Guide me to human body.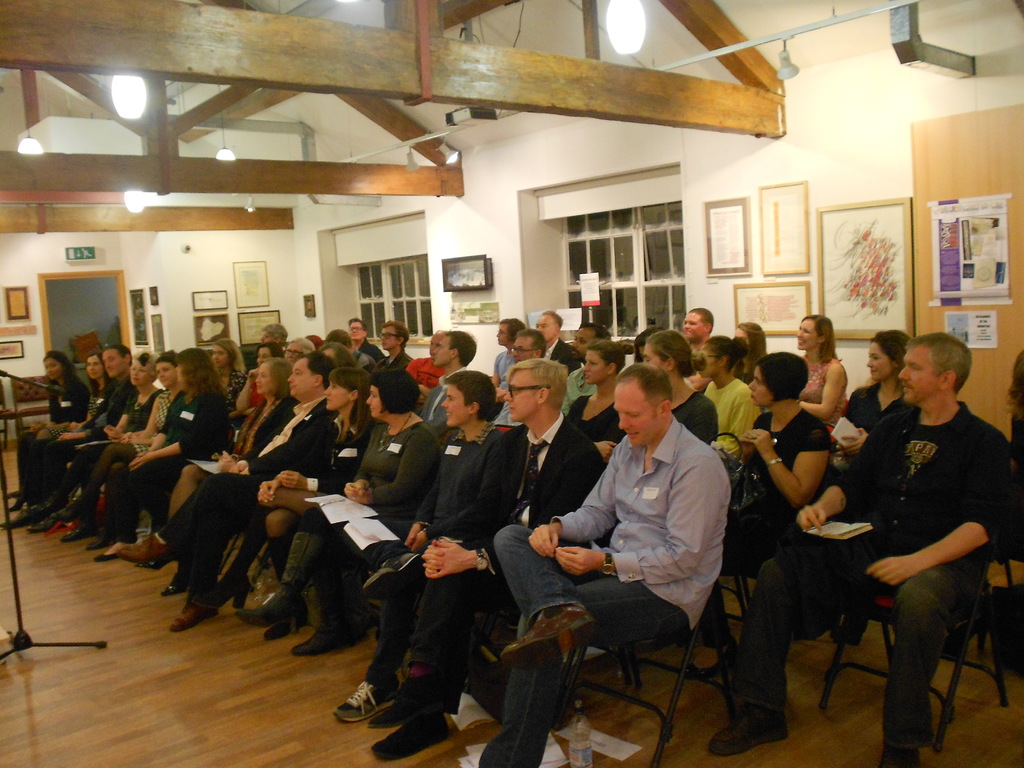
Guidance: 357,332,384,367.
